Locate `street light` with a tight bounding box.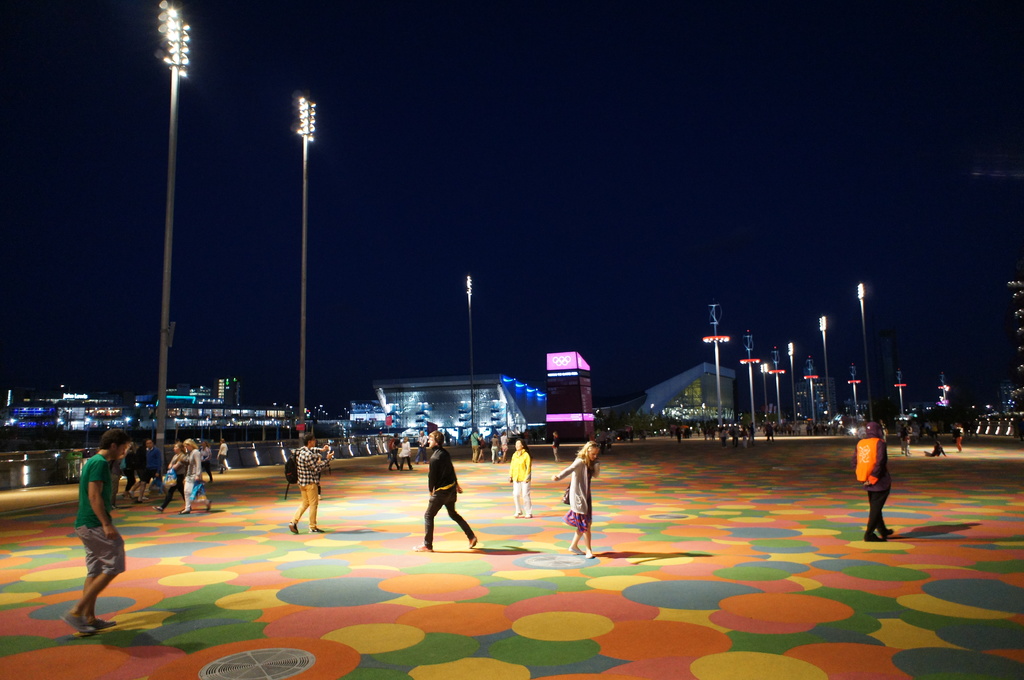
891,371,909,423.
